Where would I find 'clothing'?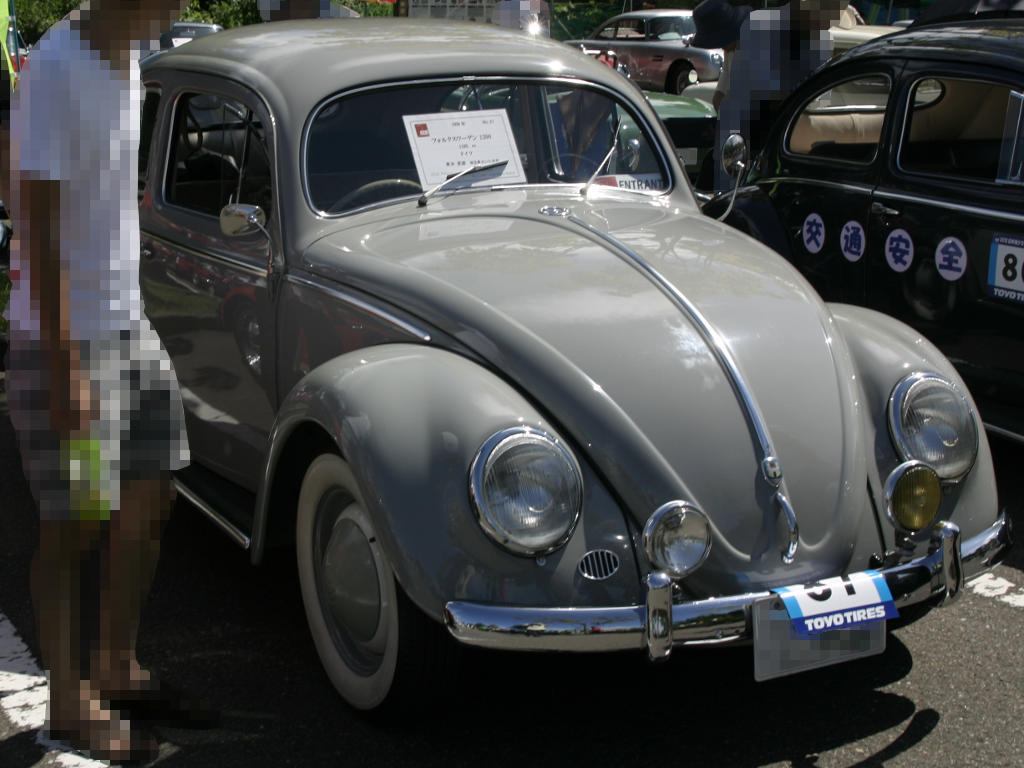
At pyautogui.locateOnScreen(4, 4, 196, 524).
